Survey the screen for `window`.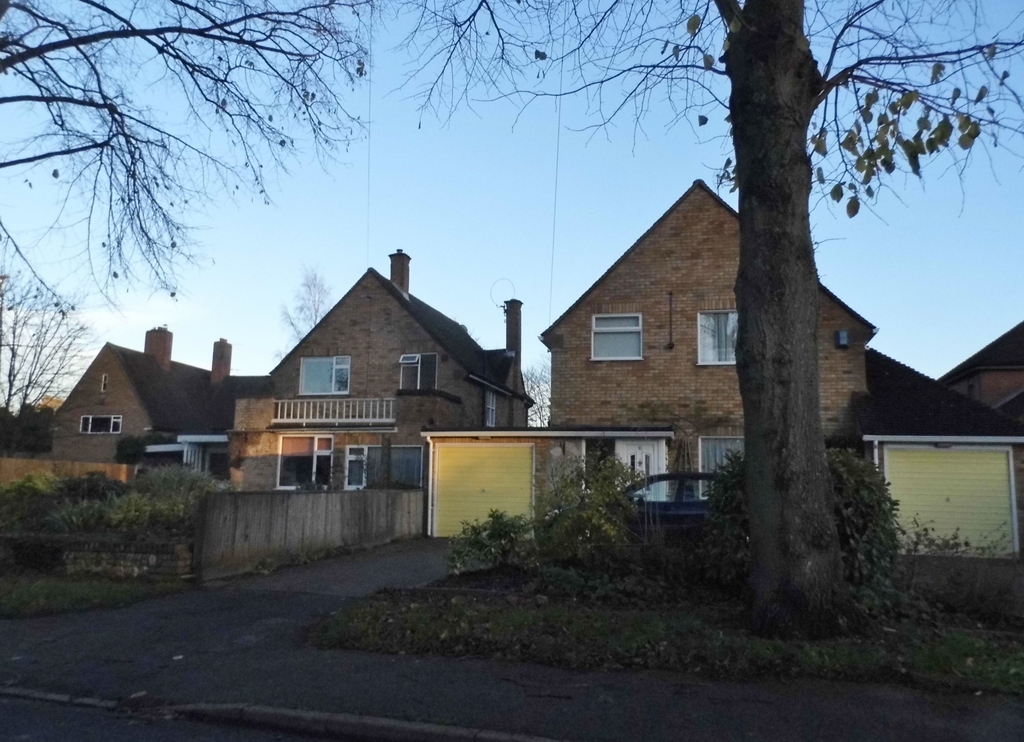
Survey found: crop(699, 435, 744, 501).
